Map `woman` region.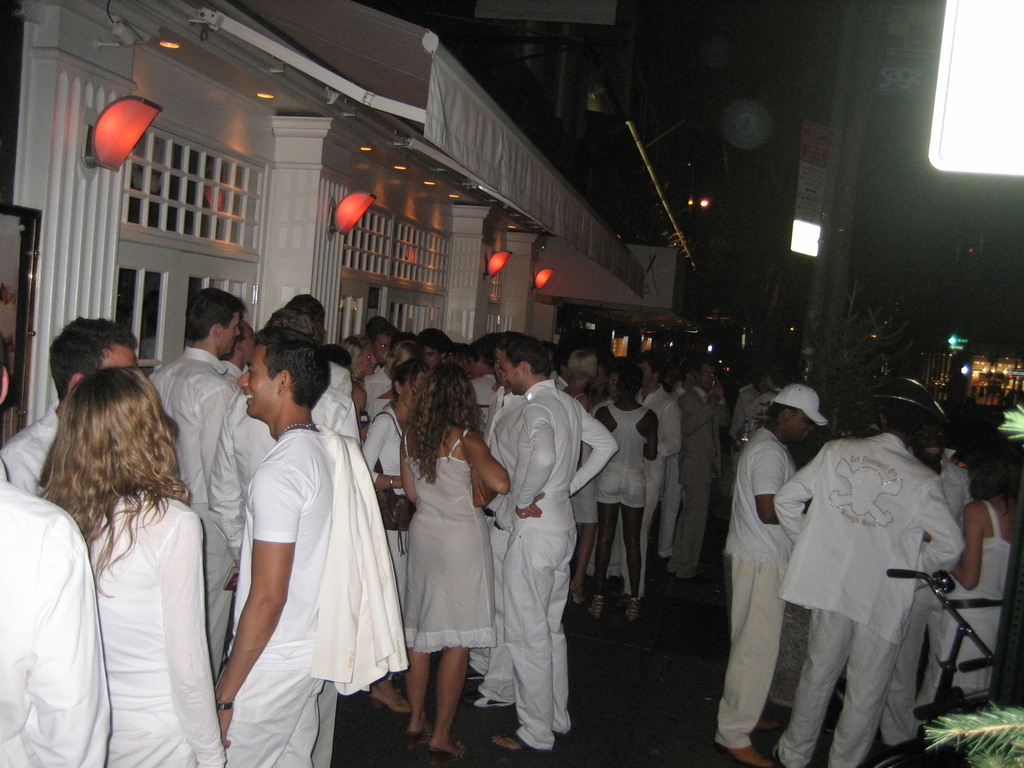
Mapped to (394,363,513,767).
